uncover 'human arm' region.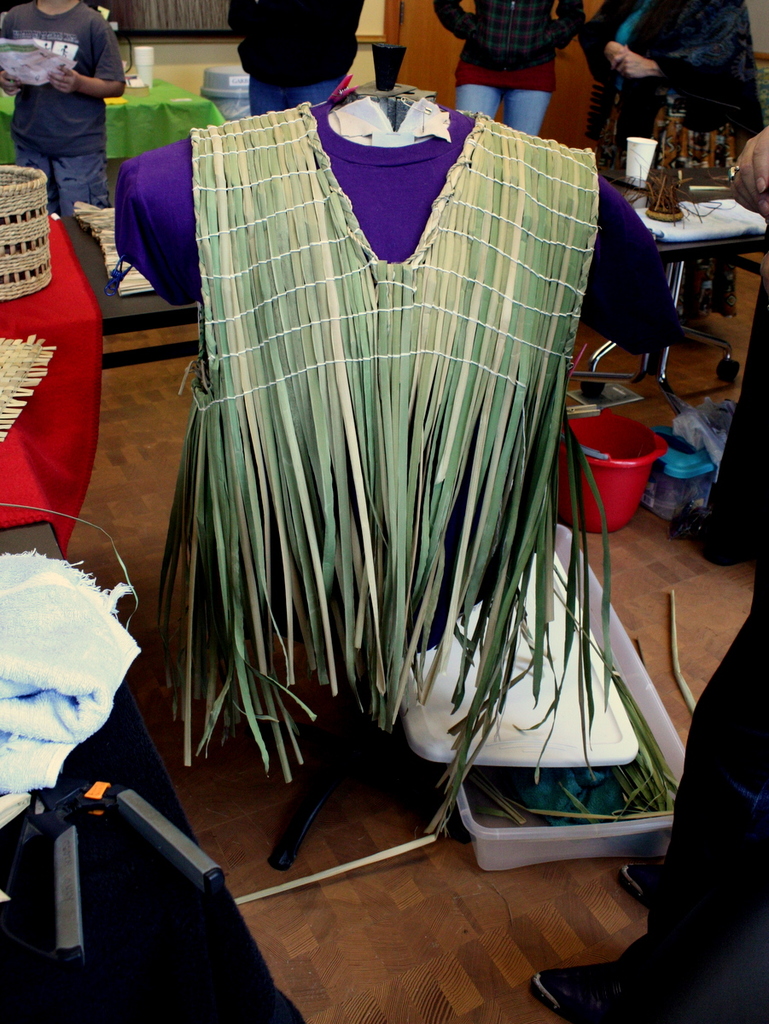
Uncovered: [x1=570, y1=0, x2=633, y2=76].
